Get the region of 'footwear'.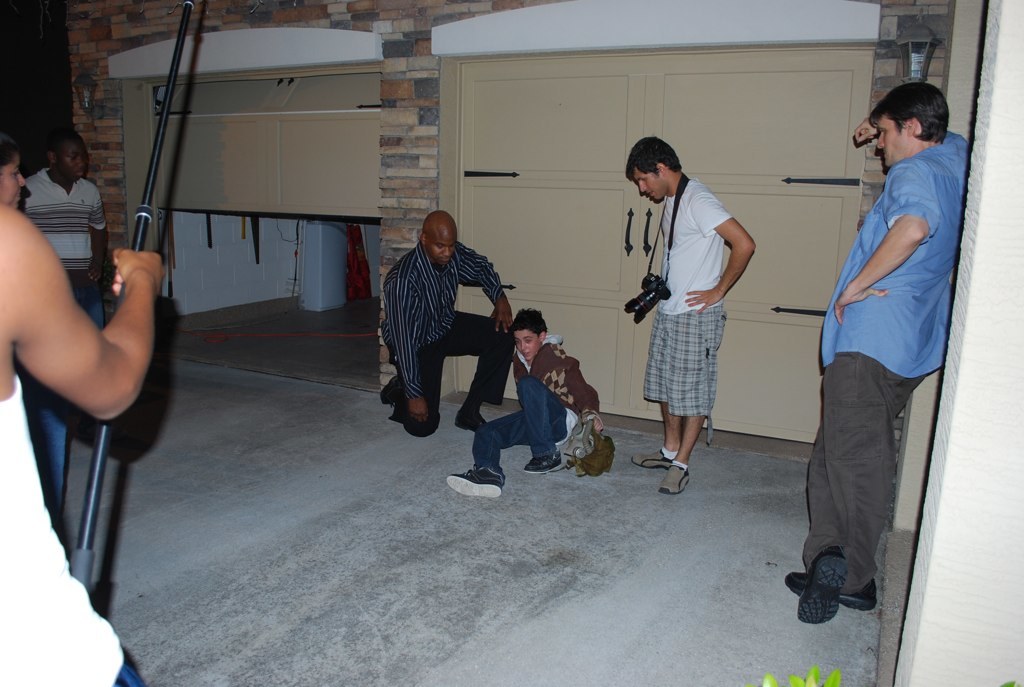
<bbox>381, 373, 400, 405</bbox>.
